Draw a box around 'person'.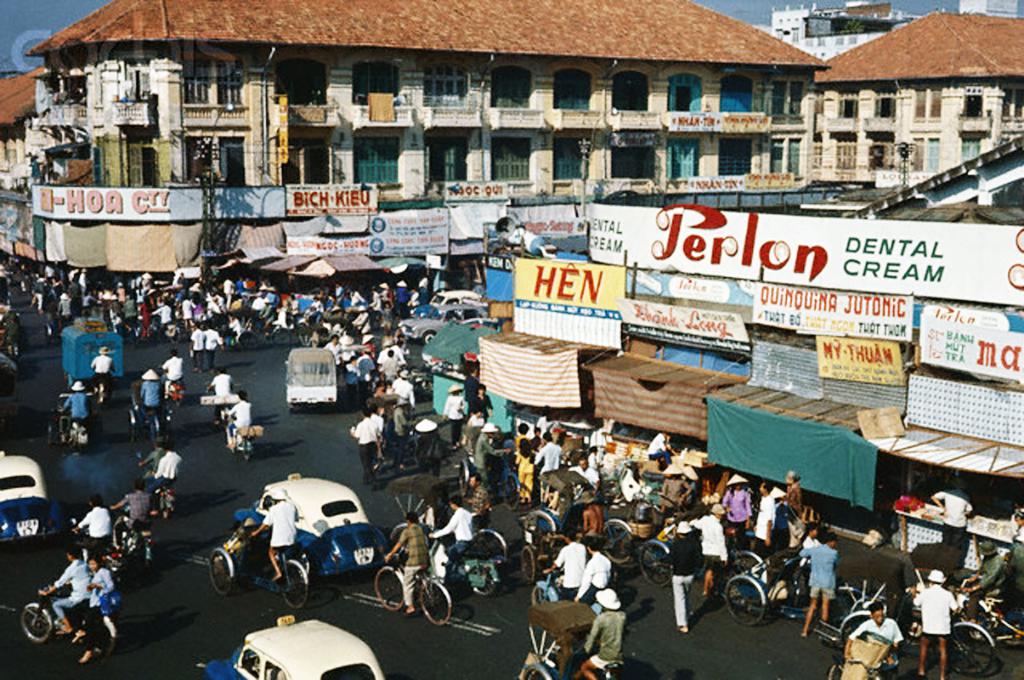
<region>96, 346, 112, 390</region>.
